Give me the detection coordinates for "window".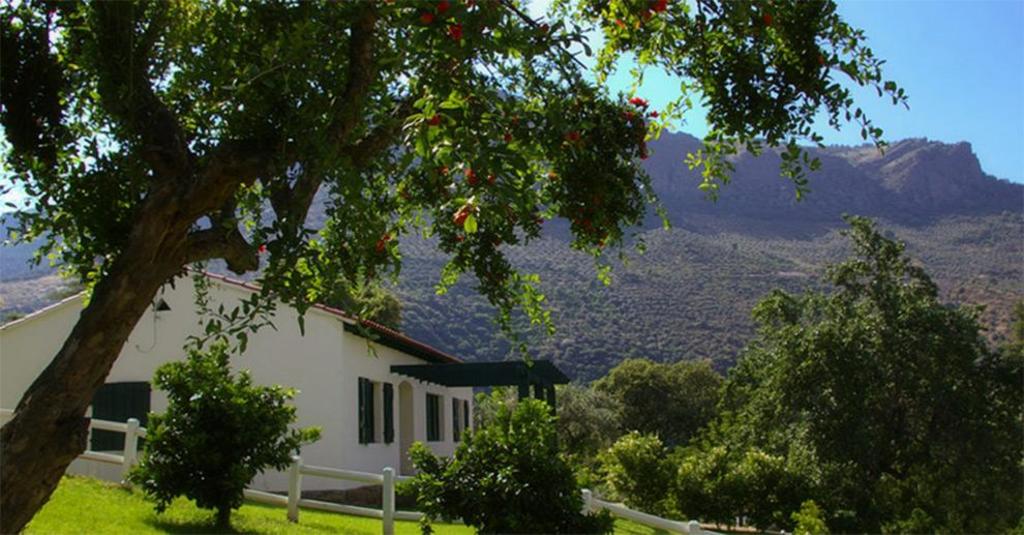
89 383 151 451.
